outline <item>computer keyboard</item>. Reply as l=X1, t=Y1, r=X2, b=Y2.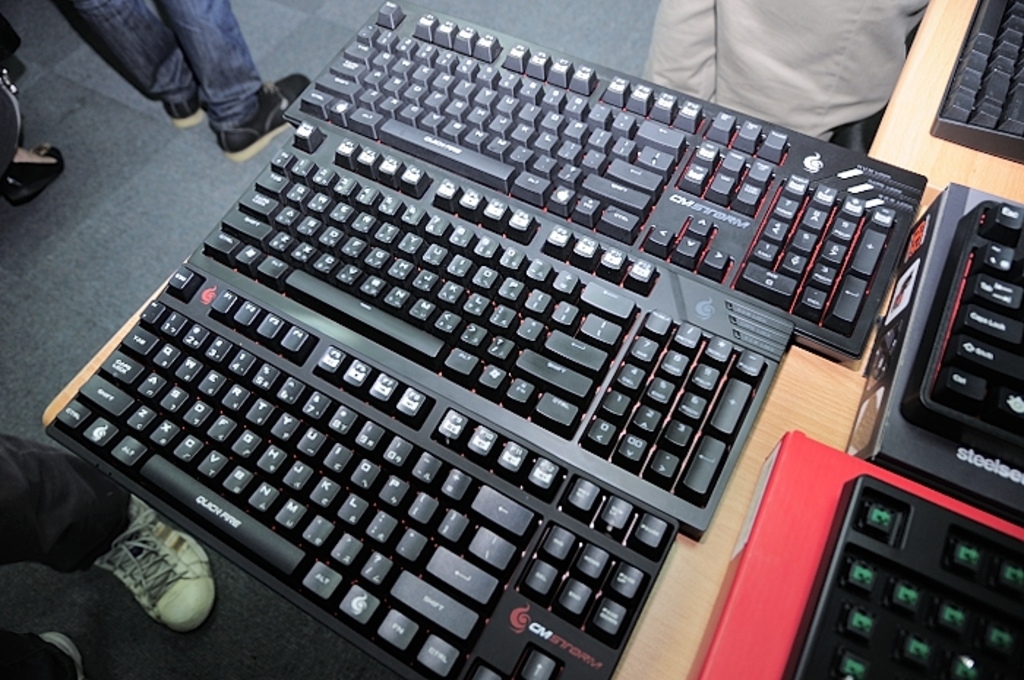
l=932, t=0, r=1023, b=168.
